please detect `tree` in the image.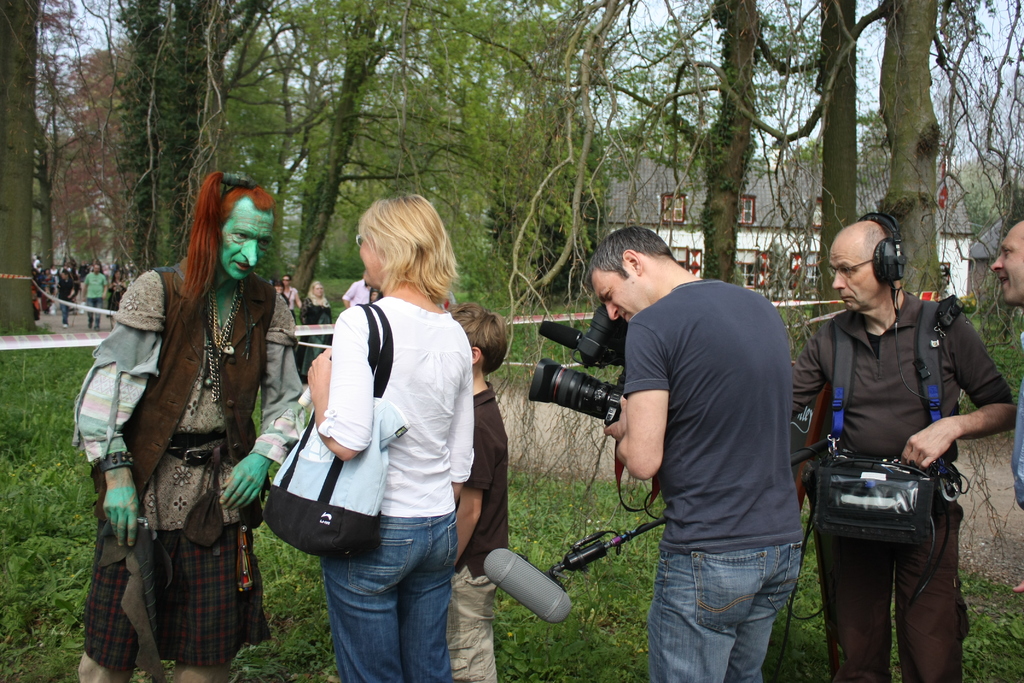
<bbox>407, 0, 828, 283</bbox>.
